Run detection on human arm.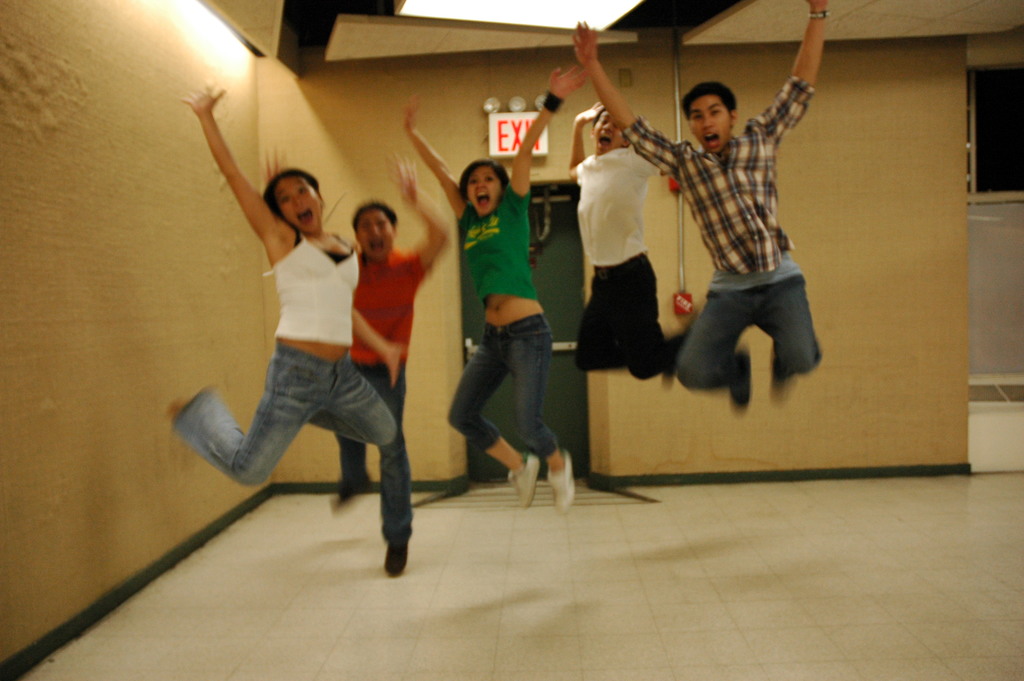
Result: region(179, 92, 289, 287).
